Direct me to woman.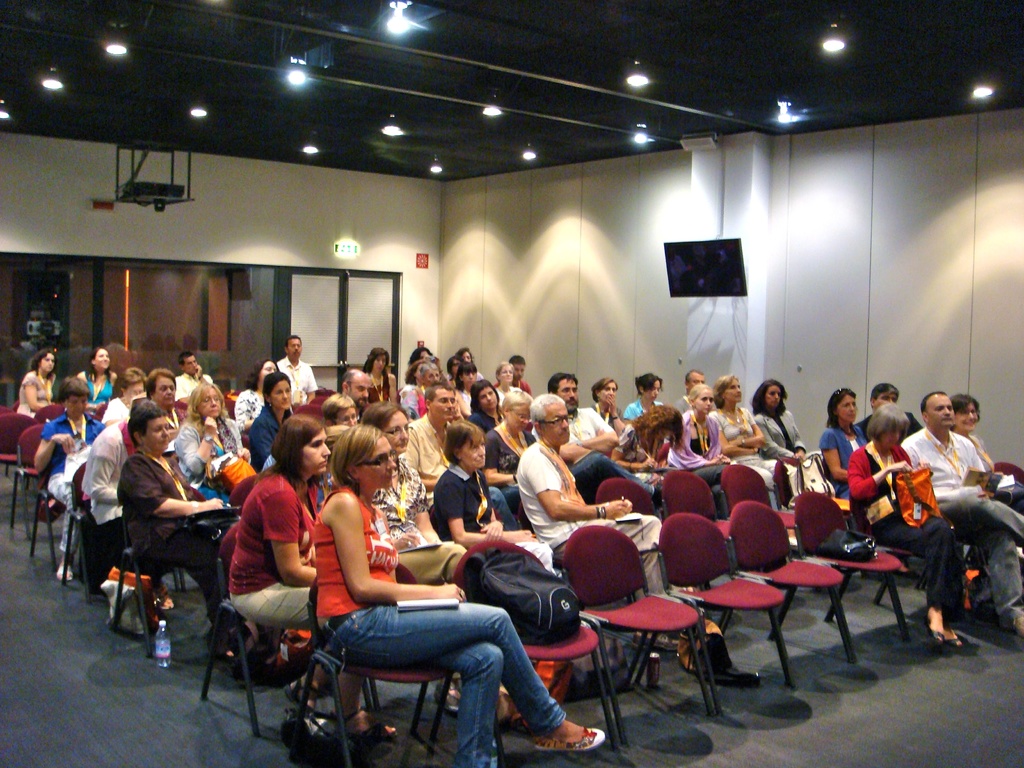
Direction: <box>496,362,523,408</box>.
